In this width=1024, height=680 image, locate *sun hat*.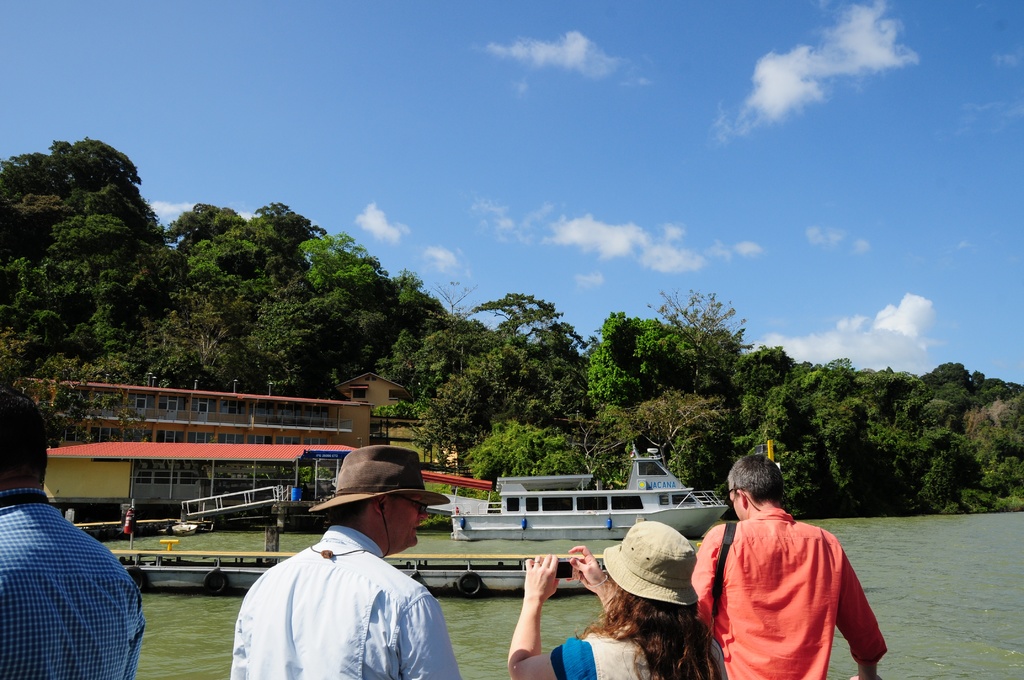
Bounding box: {"x1": 303, "y1": 443, "x2": 452, "y2": 563}.
